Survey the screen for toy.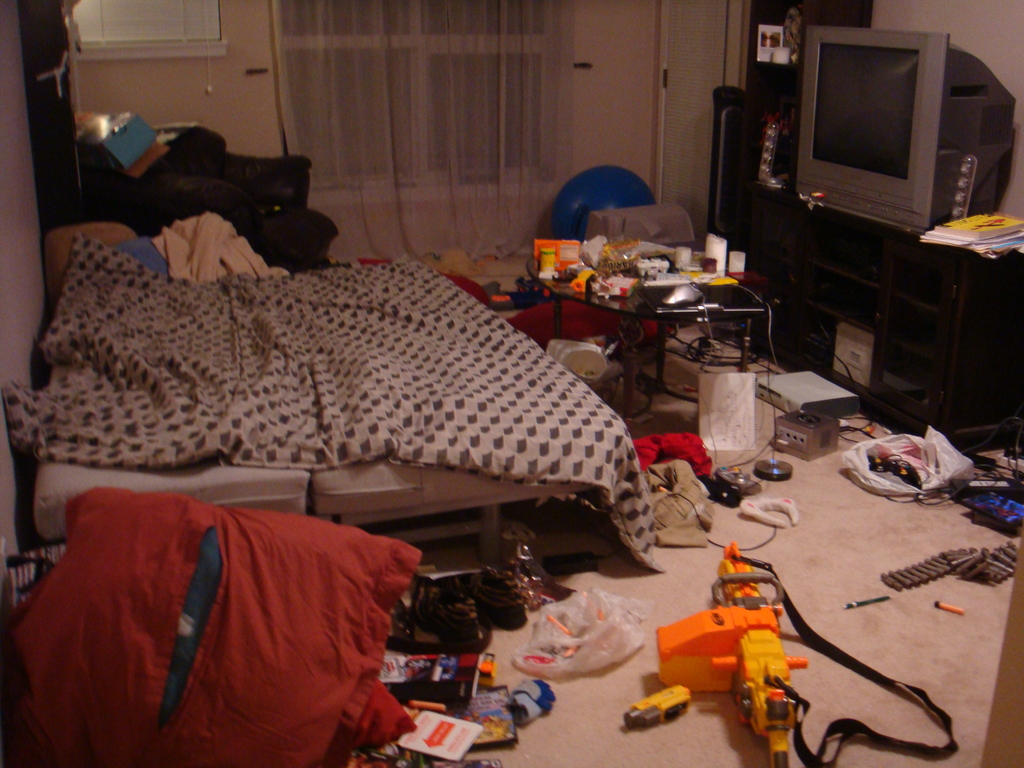
Survey found: pyautogui.locateOnScreen(621, 685, 690, 730).
